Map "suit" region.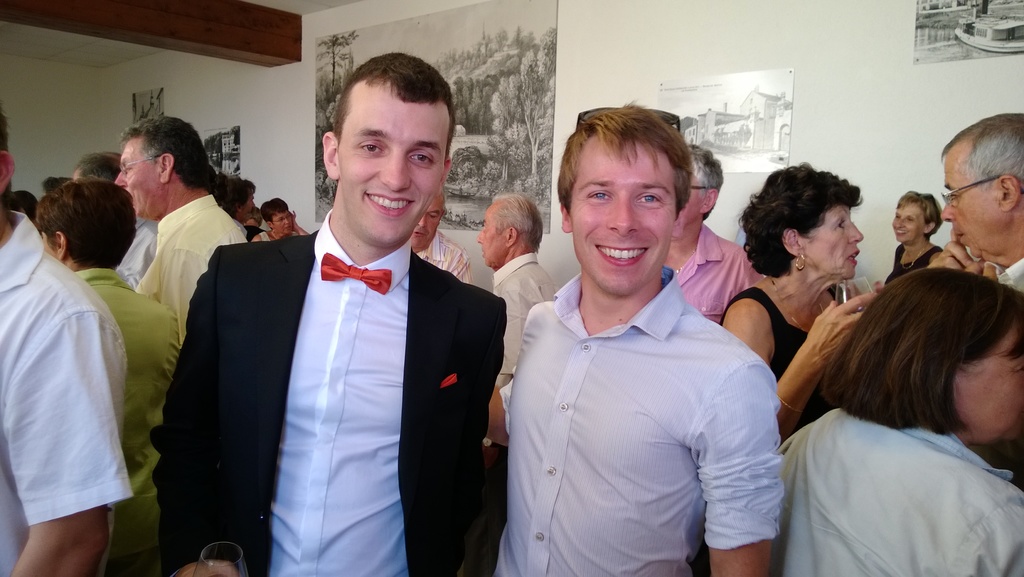
Mapped to <bbox>131, 181, 486, 565</bbox>.
